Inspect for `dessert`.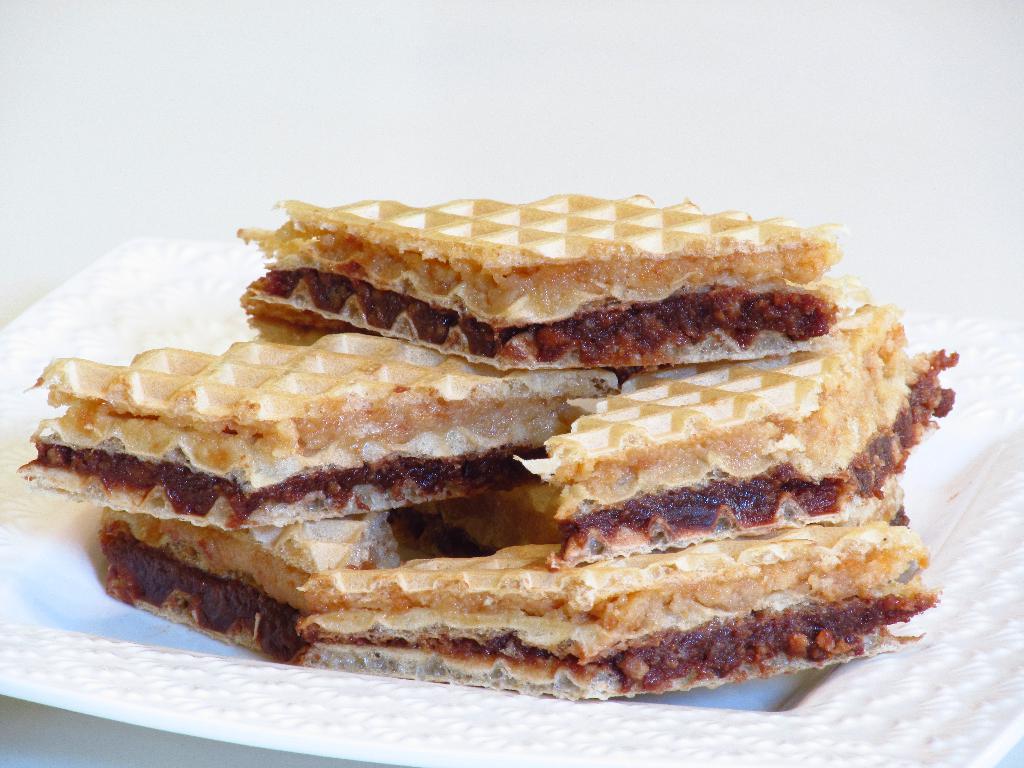
Inspection: bbox=[7, 188, 971, 707].
